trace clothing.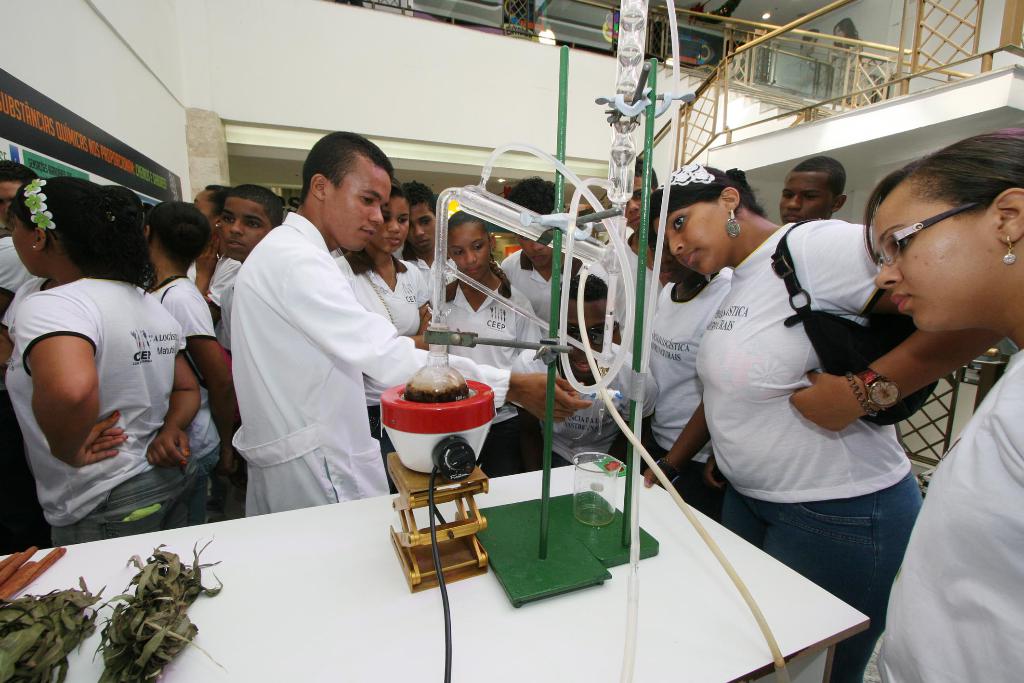
Traced to 207, 172, 420, 539.
